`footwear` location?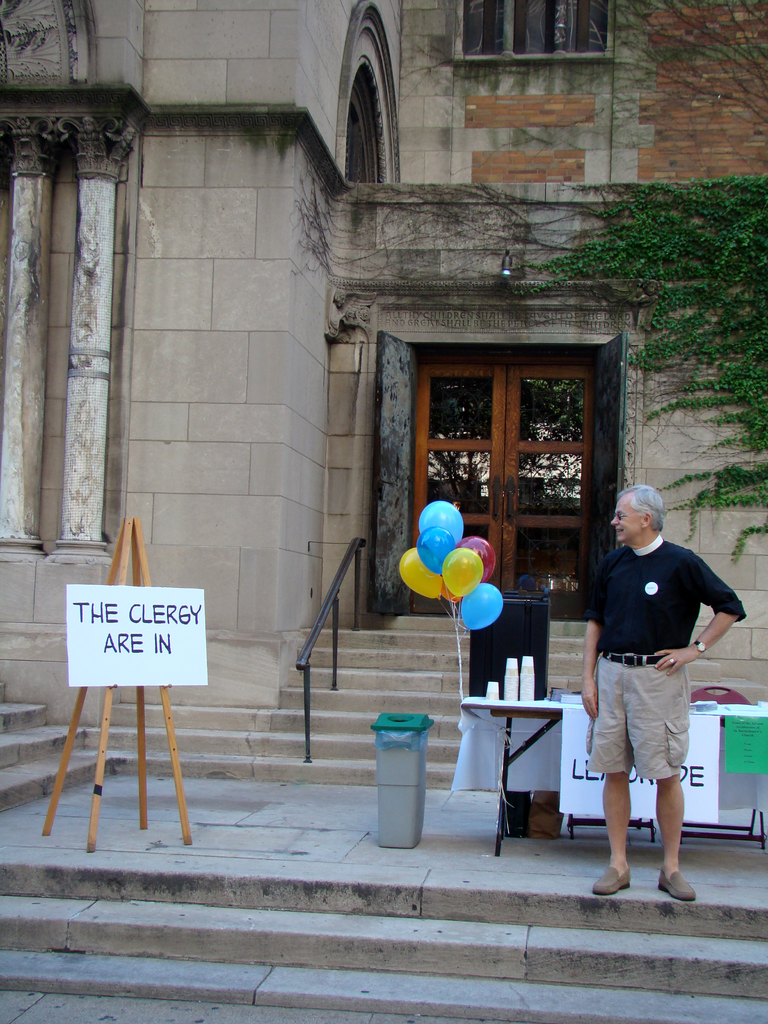
x1=659, y1=868, x2=696, y2=901
